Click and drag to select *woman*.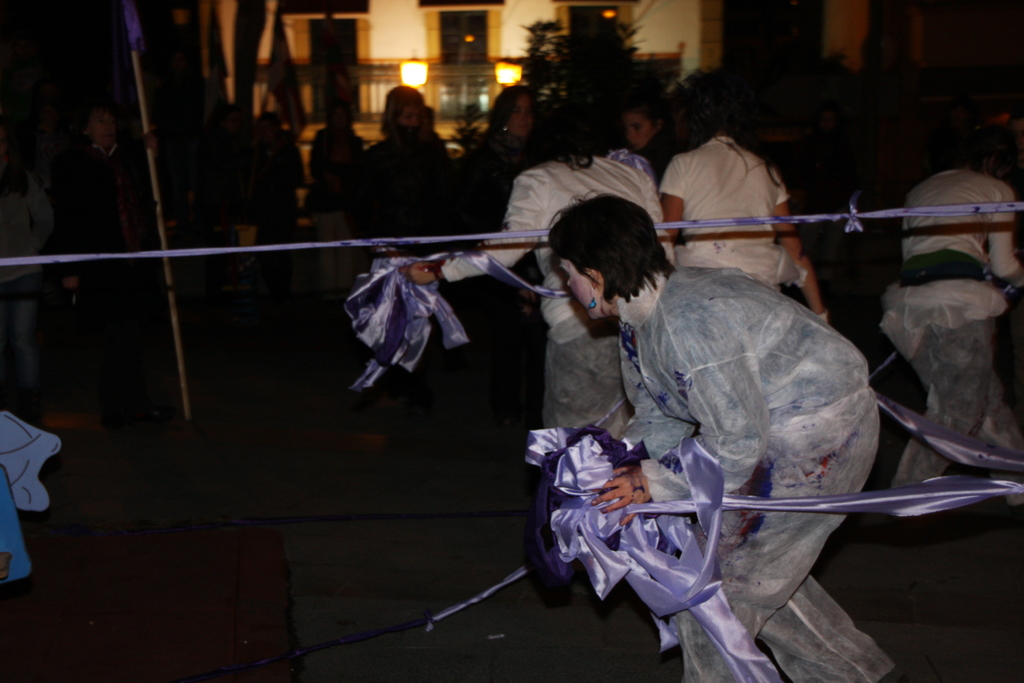
Selection: x1=545, y1=188, x2=913, y2=682.
